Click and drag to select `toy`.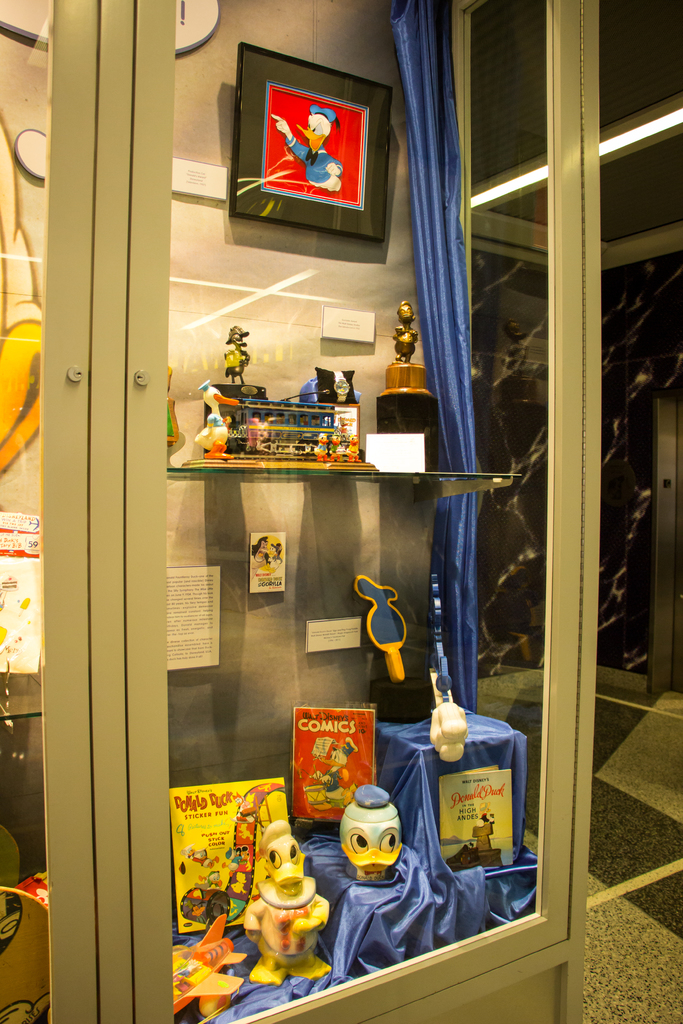
Selection: pyautogui.locateOnScreen(223, 825, 334, 954).
